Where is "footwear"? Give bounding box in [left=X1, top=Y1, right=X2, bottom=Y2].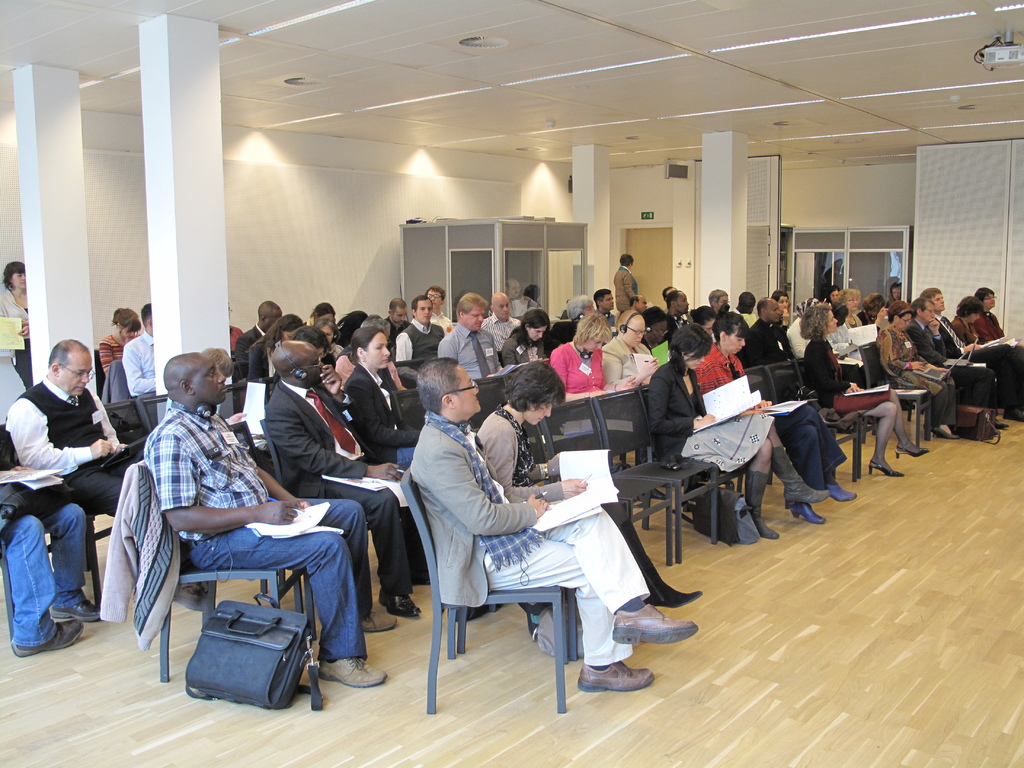
[left=935, top=430, right=959, bottom=436].
